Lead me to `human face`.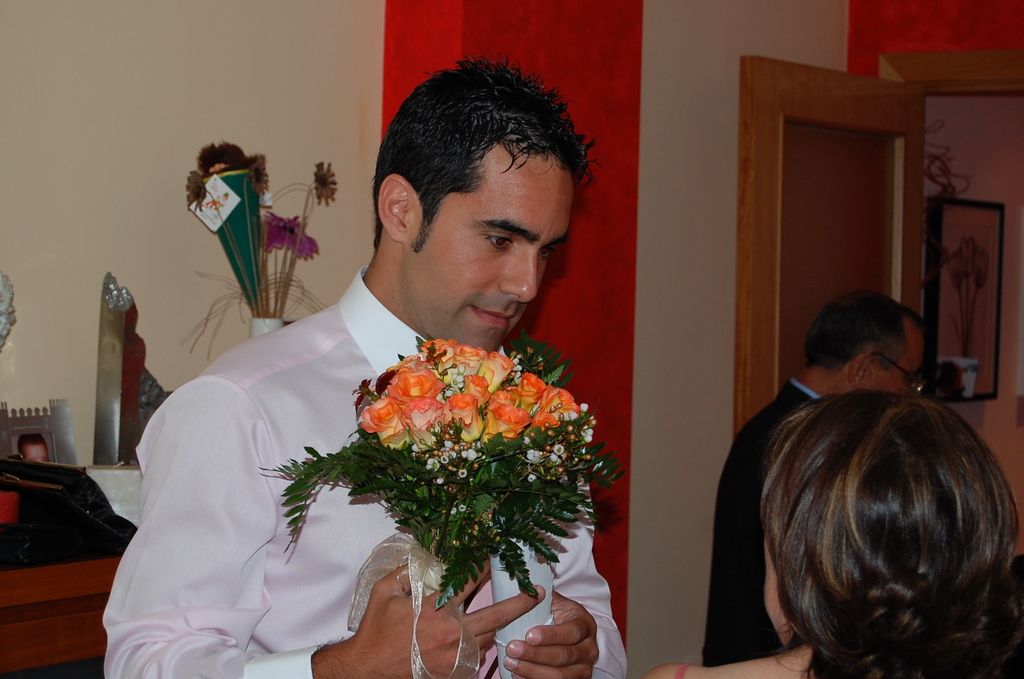
Lead to [410, 154, 571, 358].
